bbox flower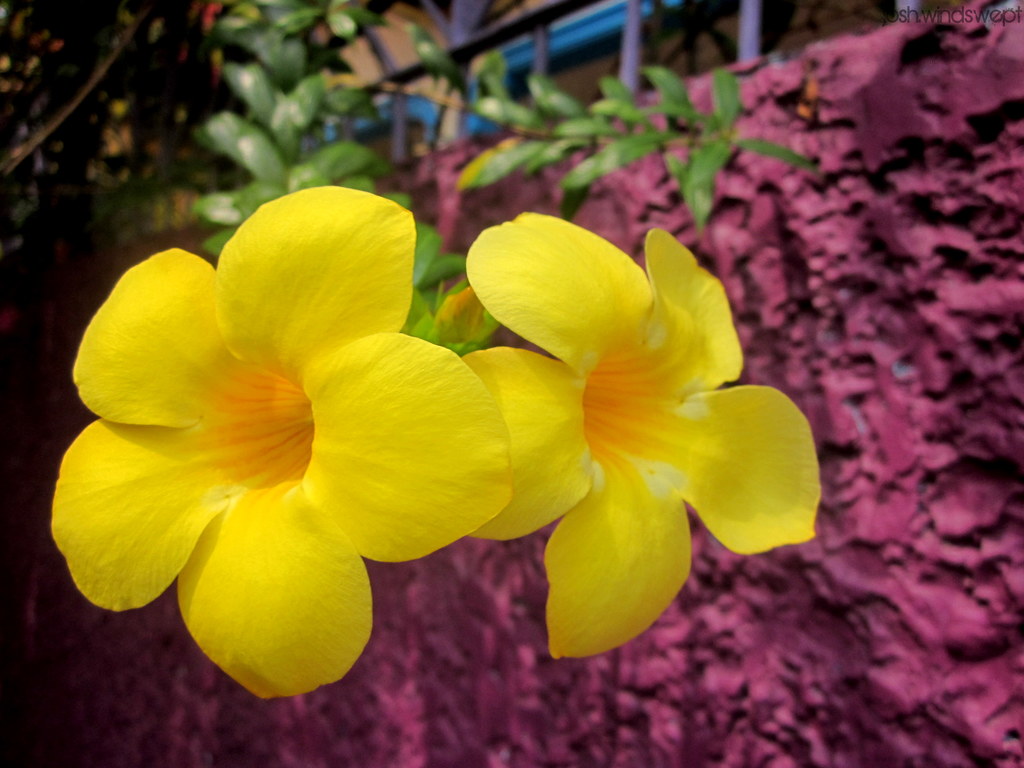
{"left": 457, "top": 191, "right": 790, "bottom": 653}
